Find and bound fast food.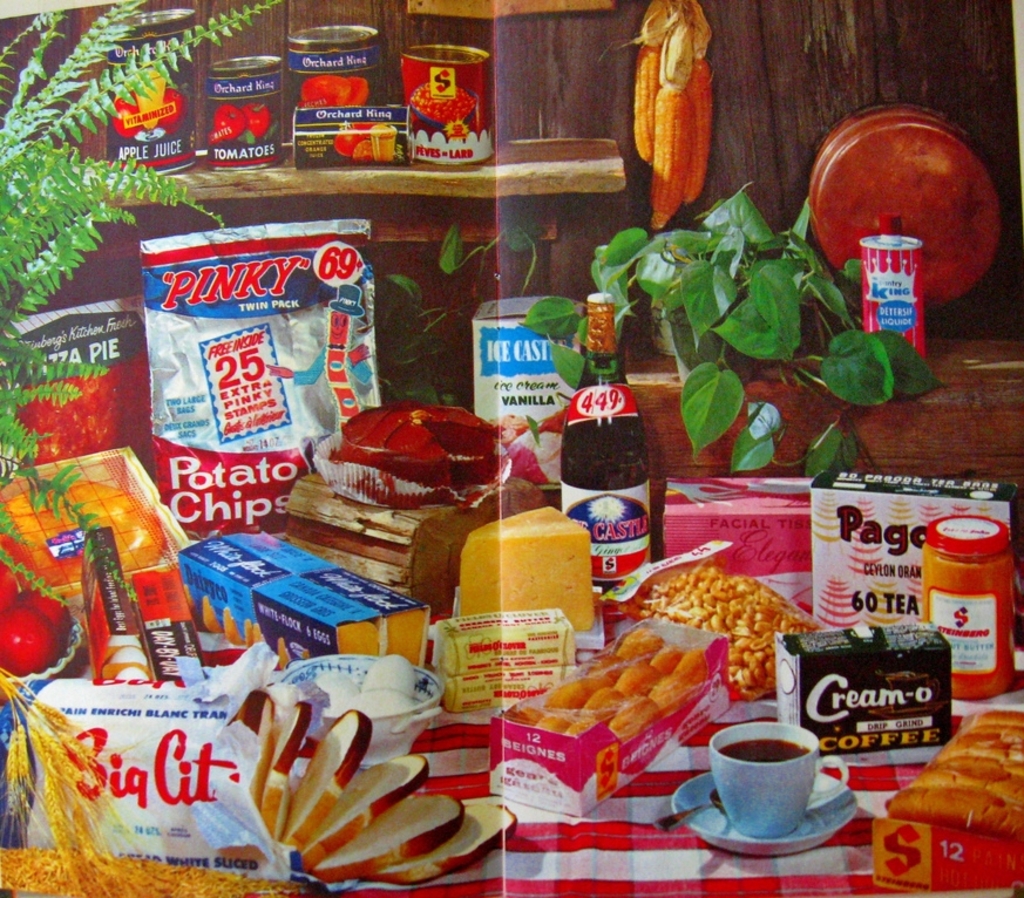
Bound: (447,498,604,637).
